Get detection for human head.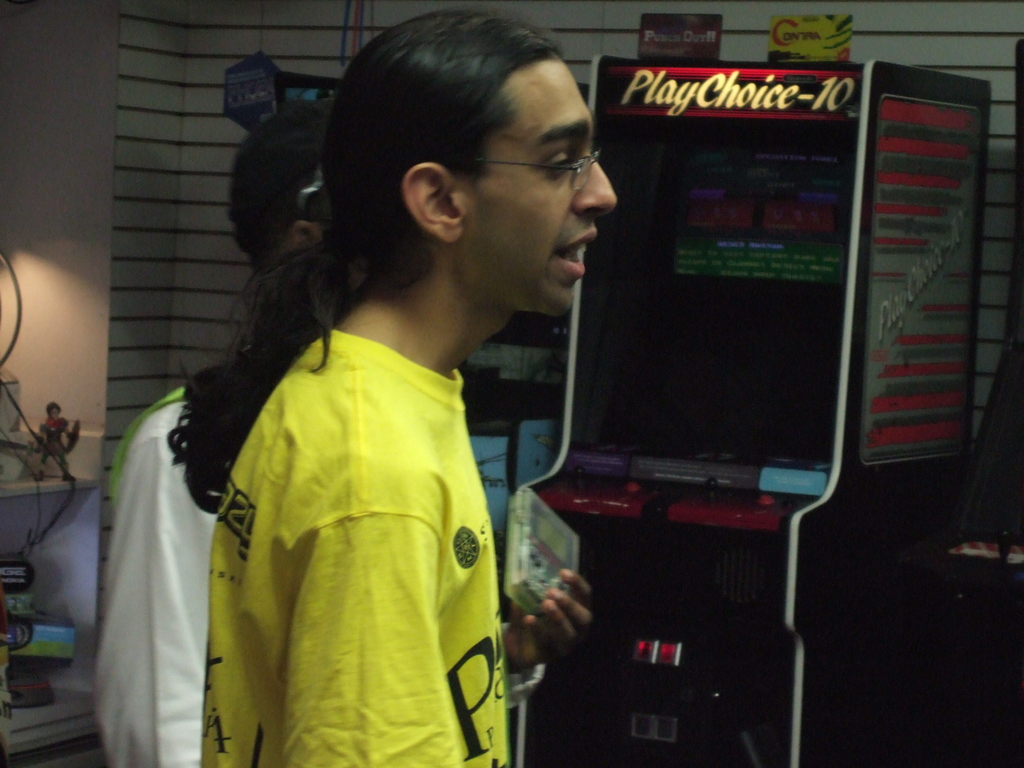
Detection: left=319, top=12, right=614, bottom=314.
